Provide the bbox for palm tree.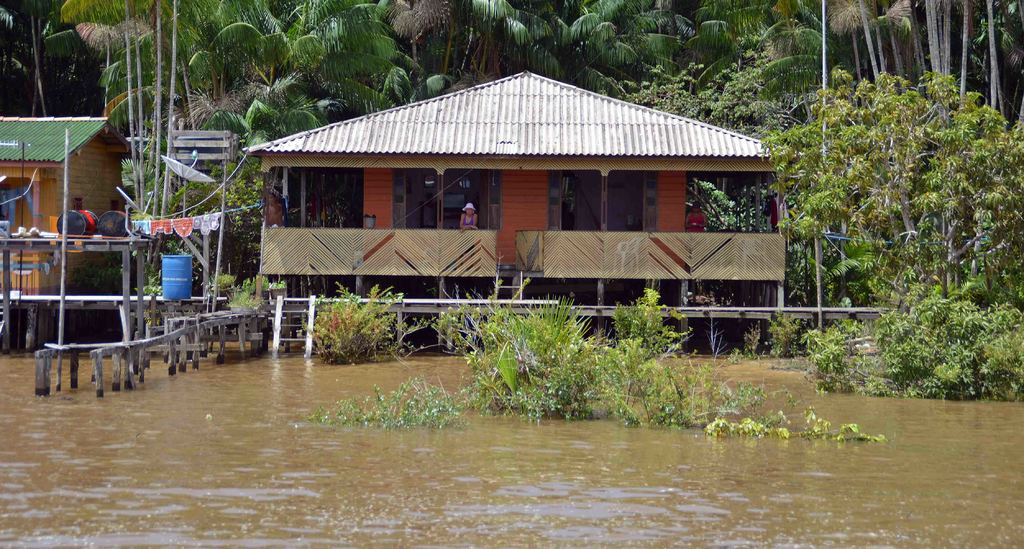
<box>54,0,263,128</box>.
